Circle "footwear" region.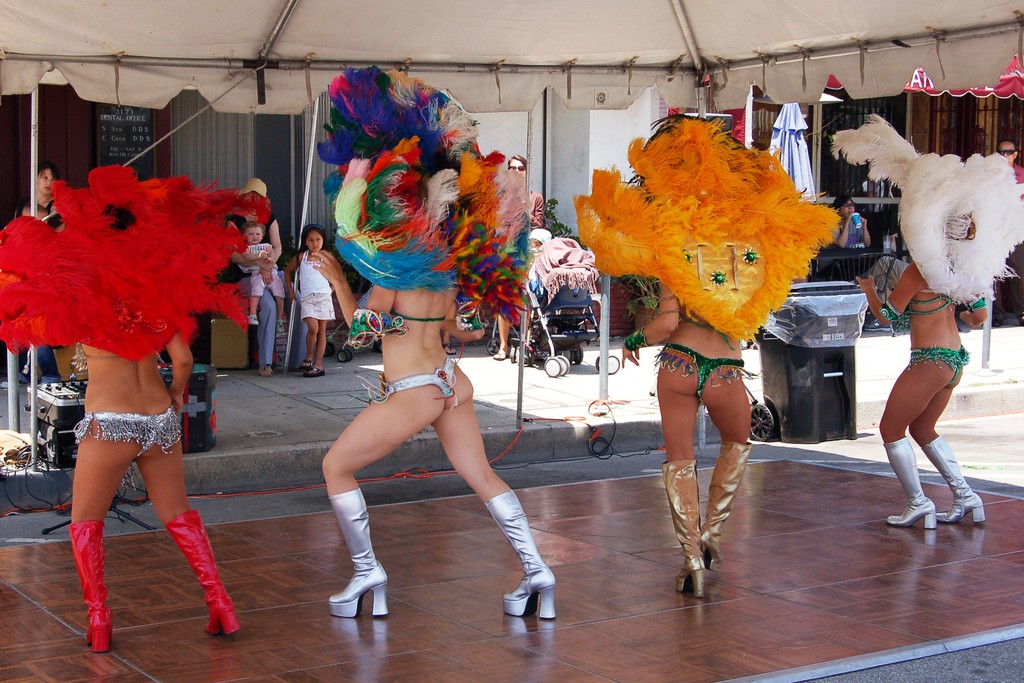
Region: 320:551:382:632.
